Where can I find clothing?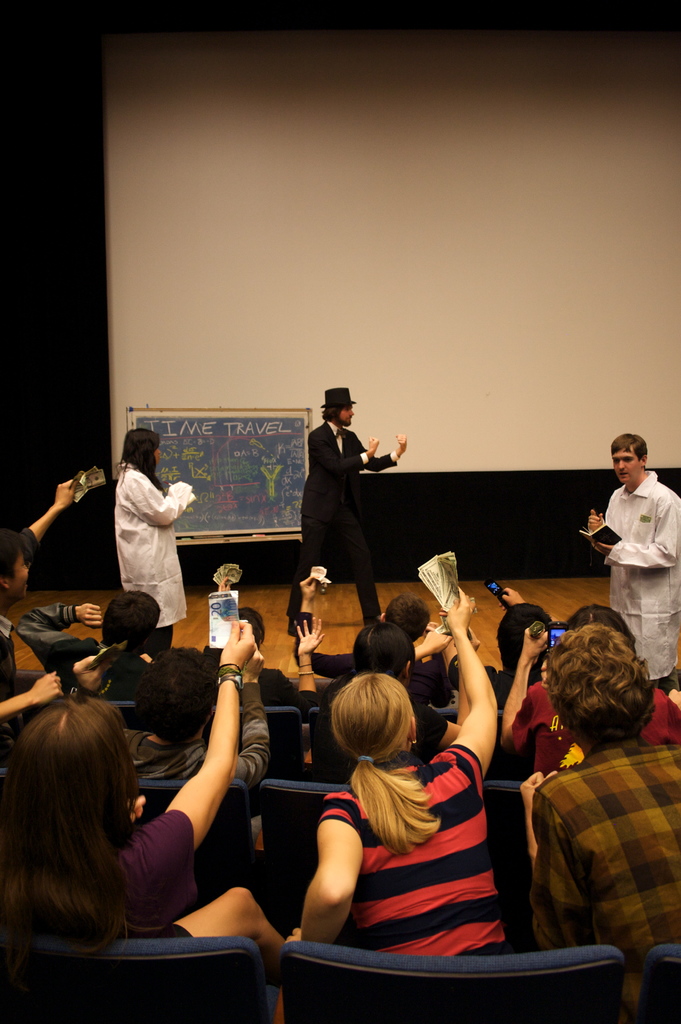
You can find it at crop(320, 722, 516, 951).
